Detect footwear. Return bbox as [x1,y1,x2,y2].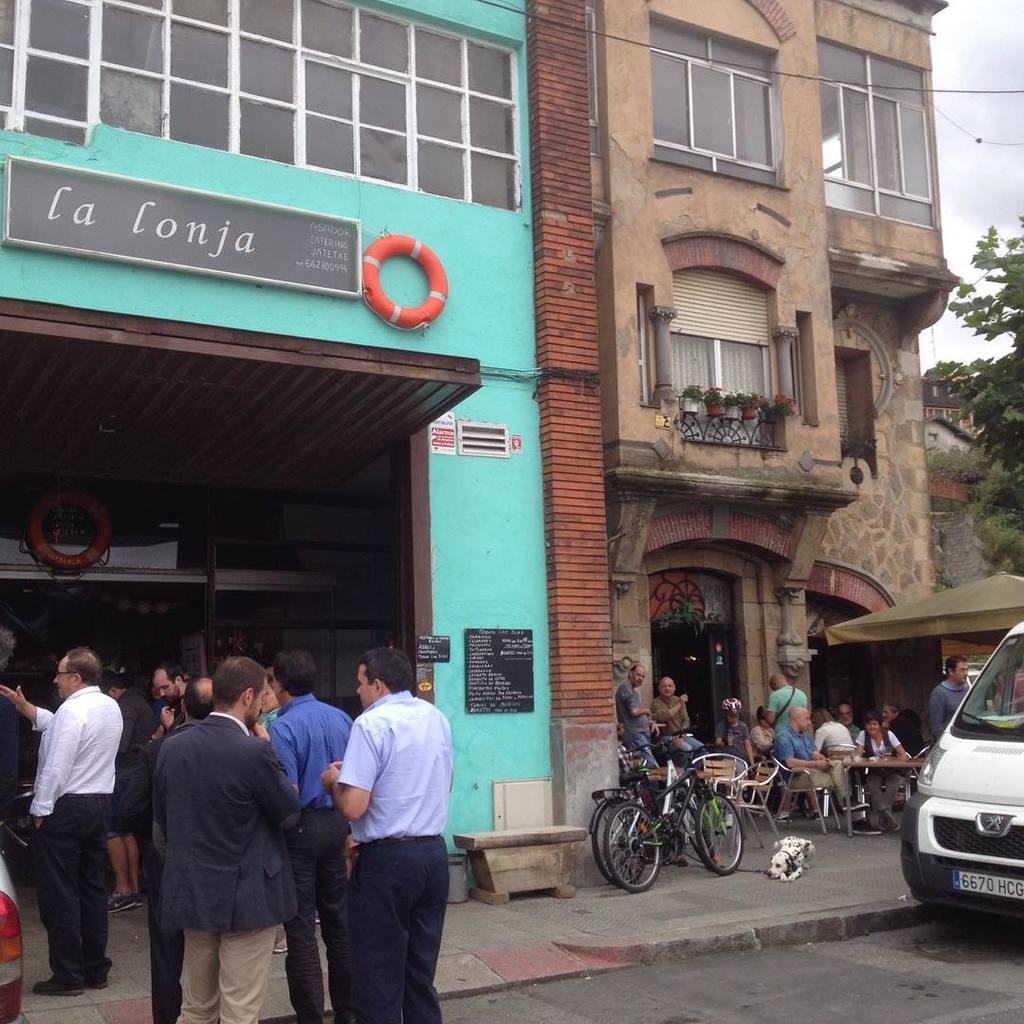
[86,972,111,994].
